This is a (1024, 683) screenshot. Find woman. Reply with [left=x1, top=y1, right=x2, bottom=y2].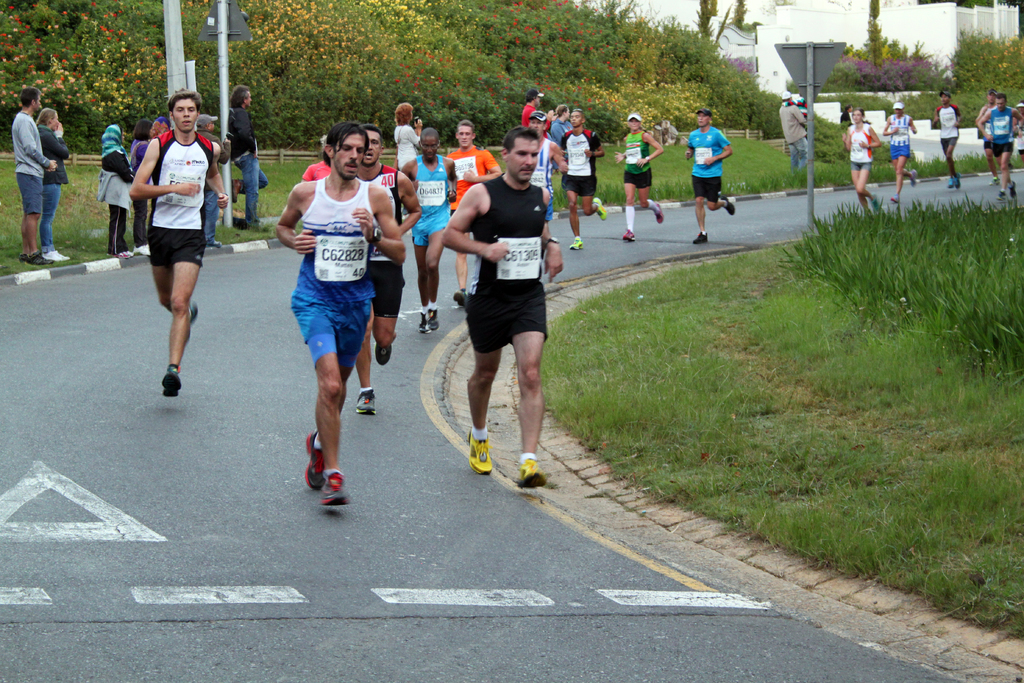
[left=94, top=125, right=139, bottom=258].
